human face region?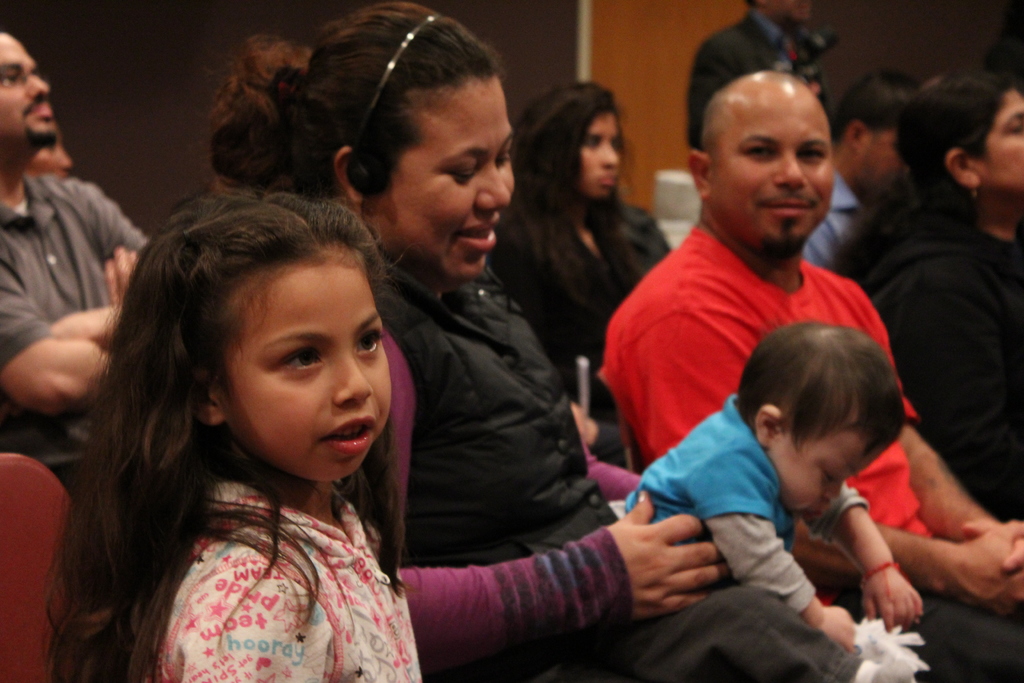
(x1=581, y1=115, x2=620, y2=198)
